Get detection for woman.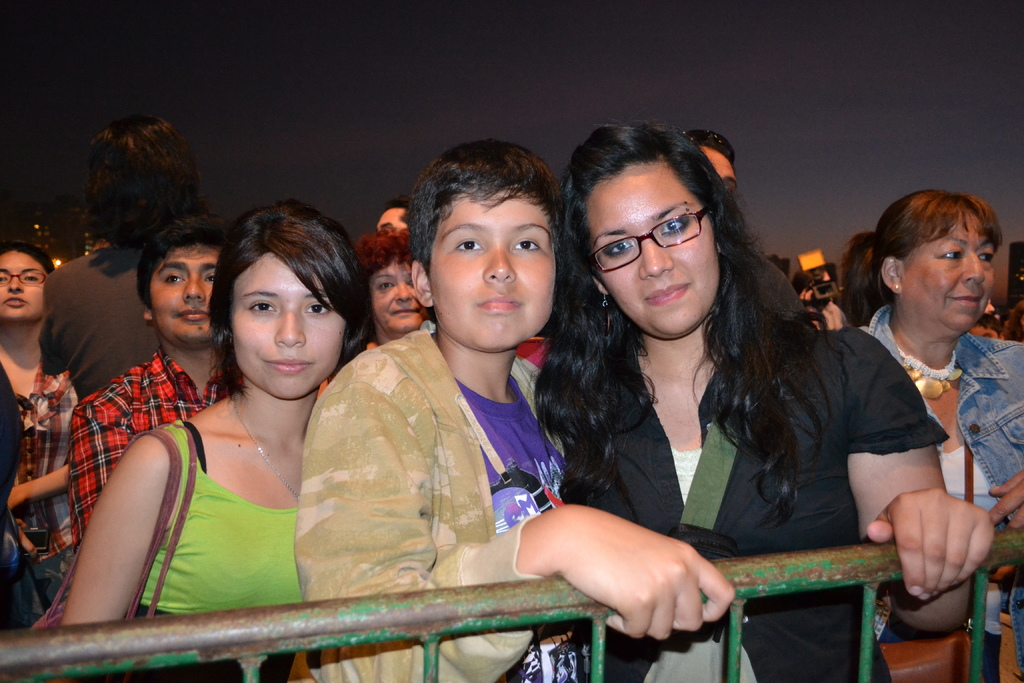
Detection: (left=316, top=231, right=428, bottom=393).
